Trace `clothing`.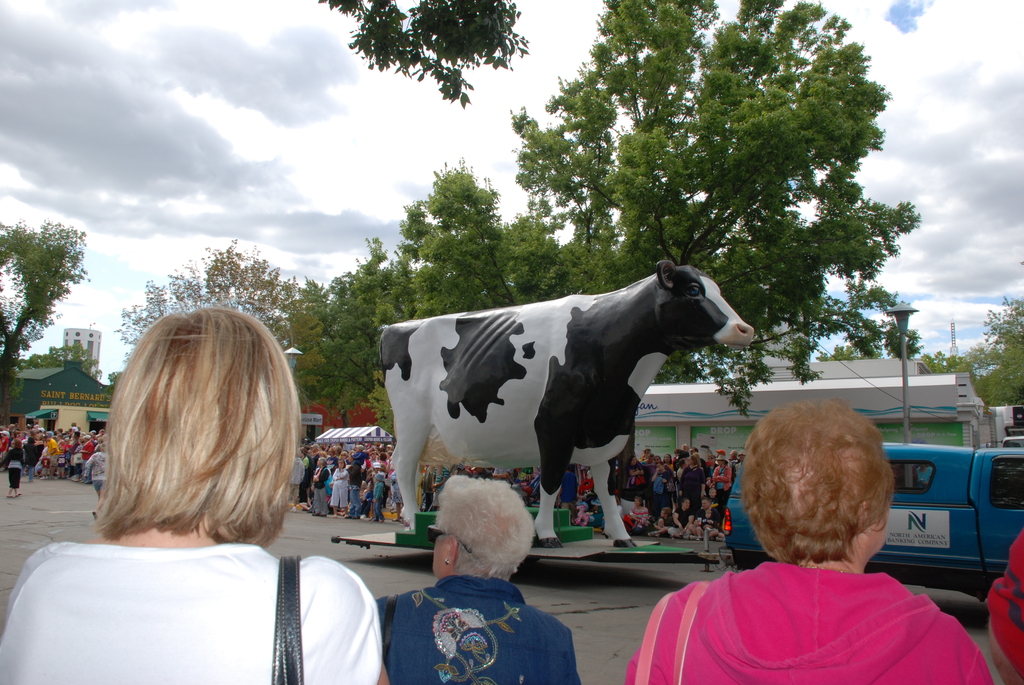
Traced to x1=379, y1=585, x2=580, y2=684.
